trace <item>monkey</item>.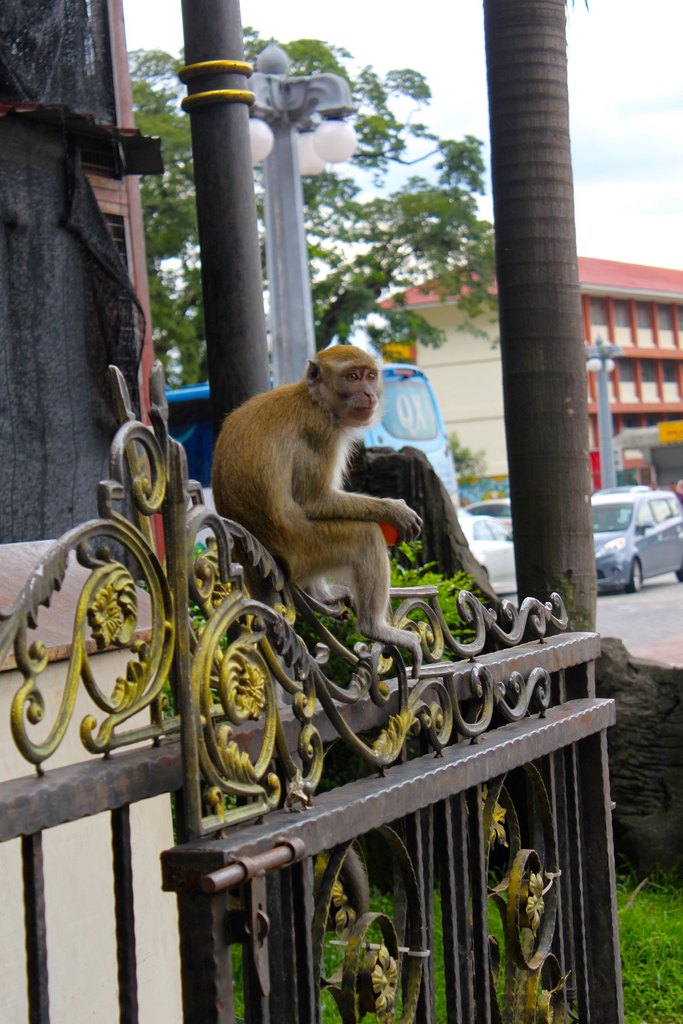
Traced to (left=206, top=340, right=422, bottom=667).
